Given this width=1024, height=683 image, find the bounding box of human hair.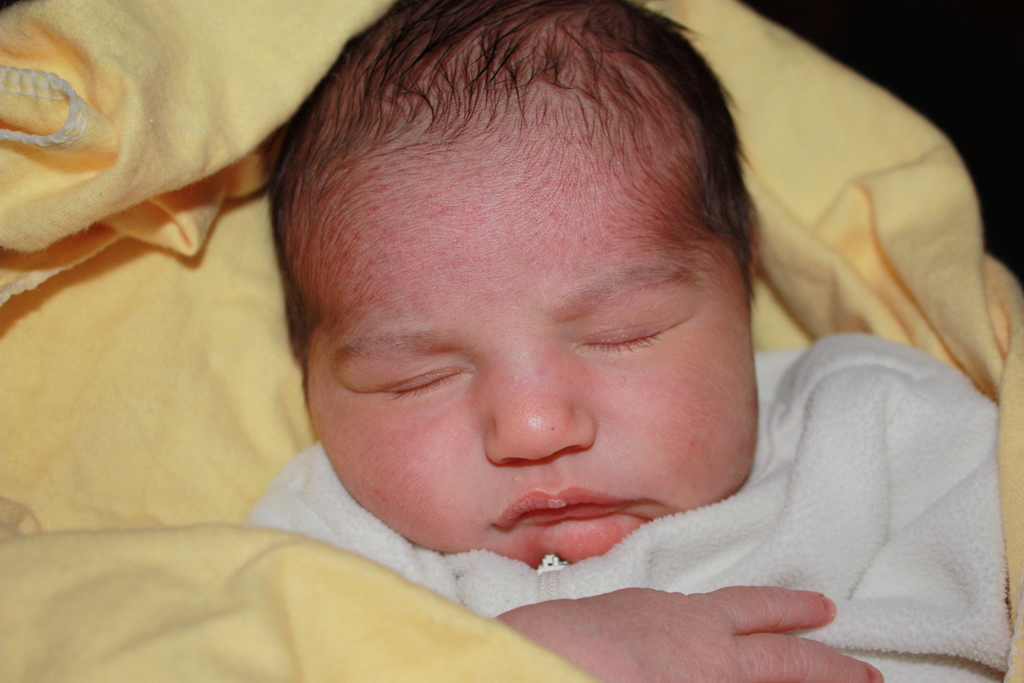
l=275, t=0, r=758, b=420.
